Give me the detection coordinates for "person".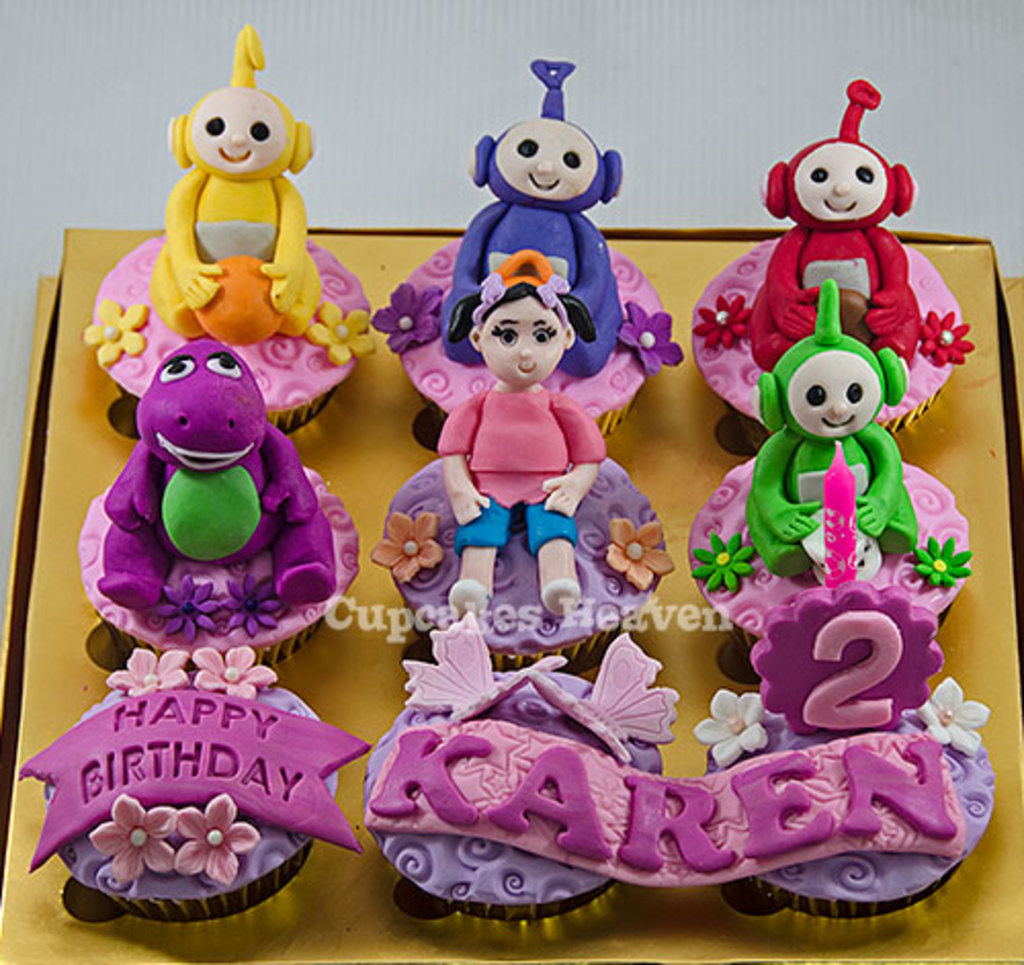
[438,248,602,621].
